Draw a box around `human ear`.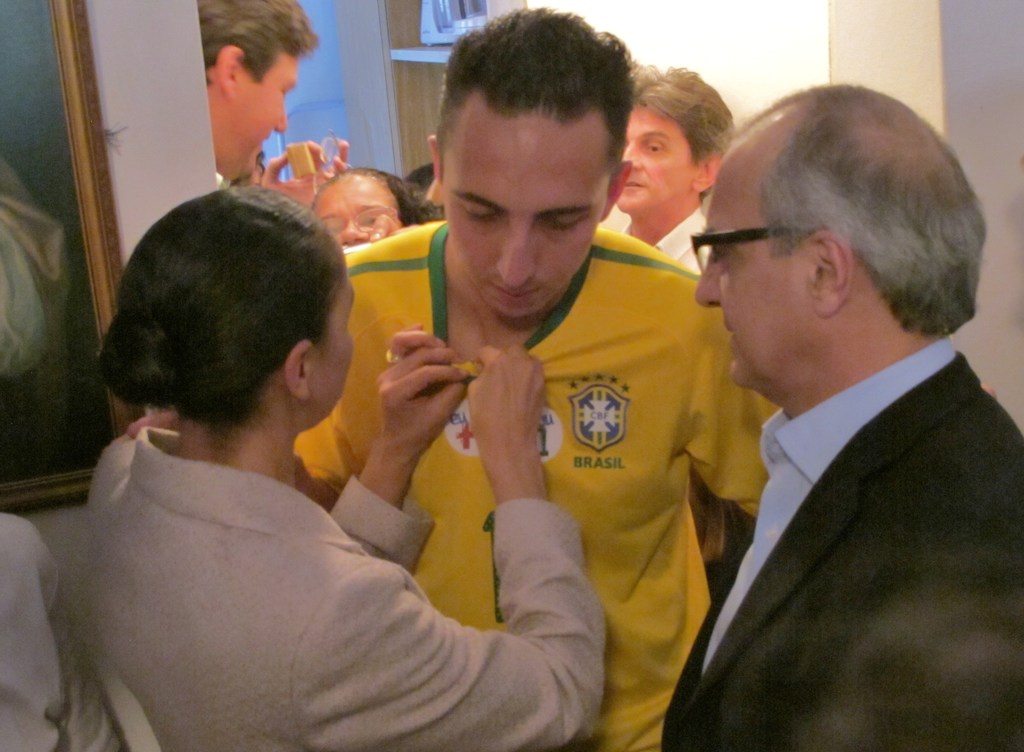
box(807, 234, 857, 313).
